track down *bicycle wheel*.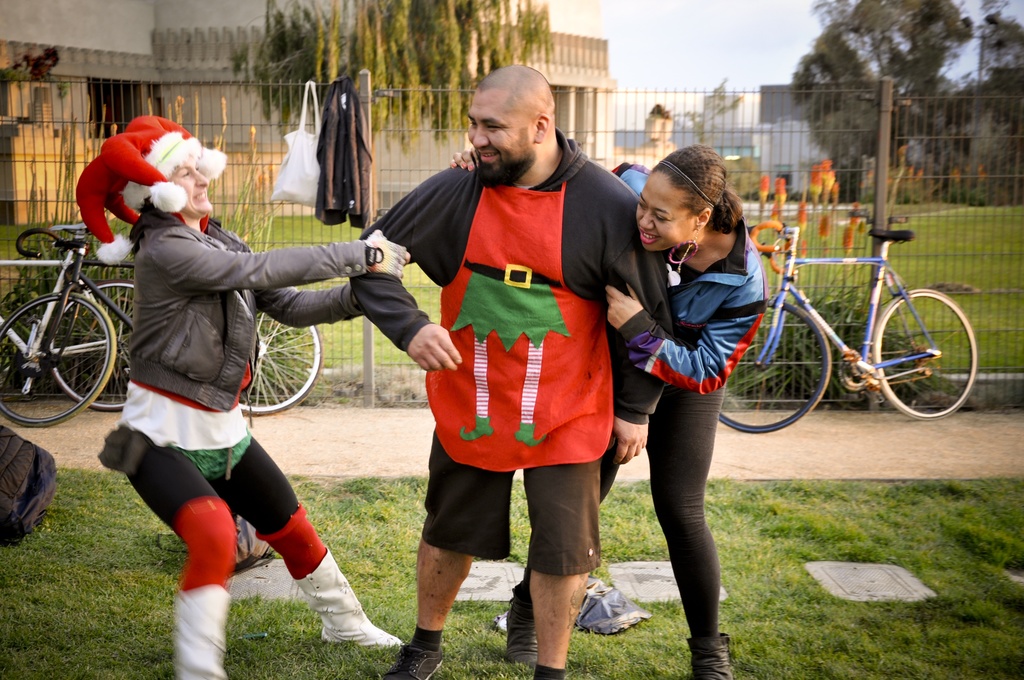
Tracked to 50, 284, 136, 410.
